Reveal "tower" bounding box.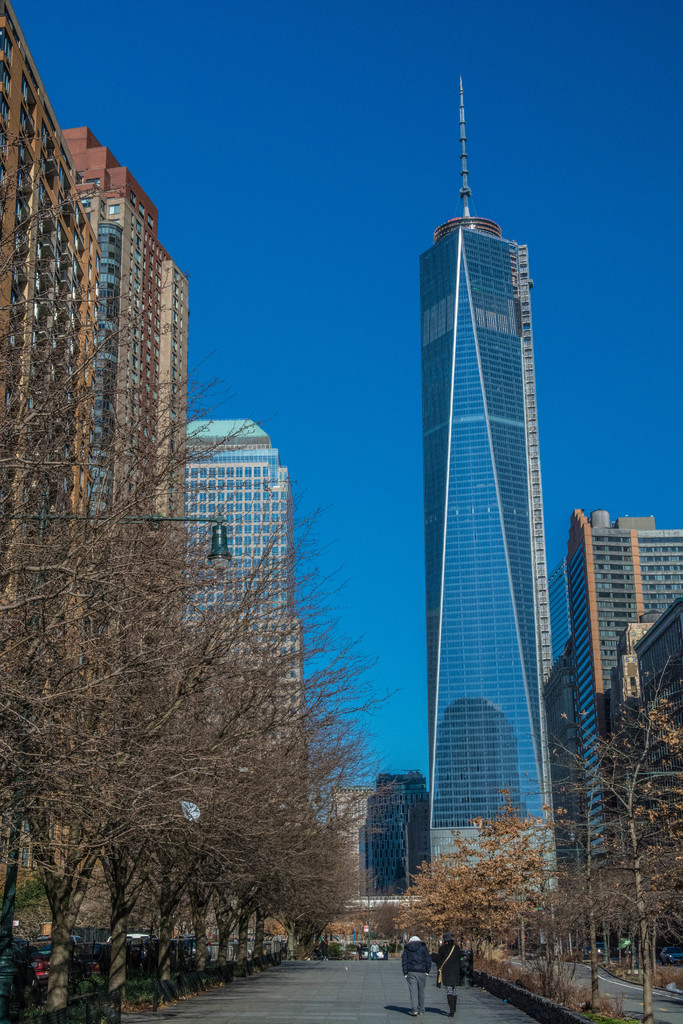
Revealed: bbox(395, 55, 578, 876).
